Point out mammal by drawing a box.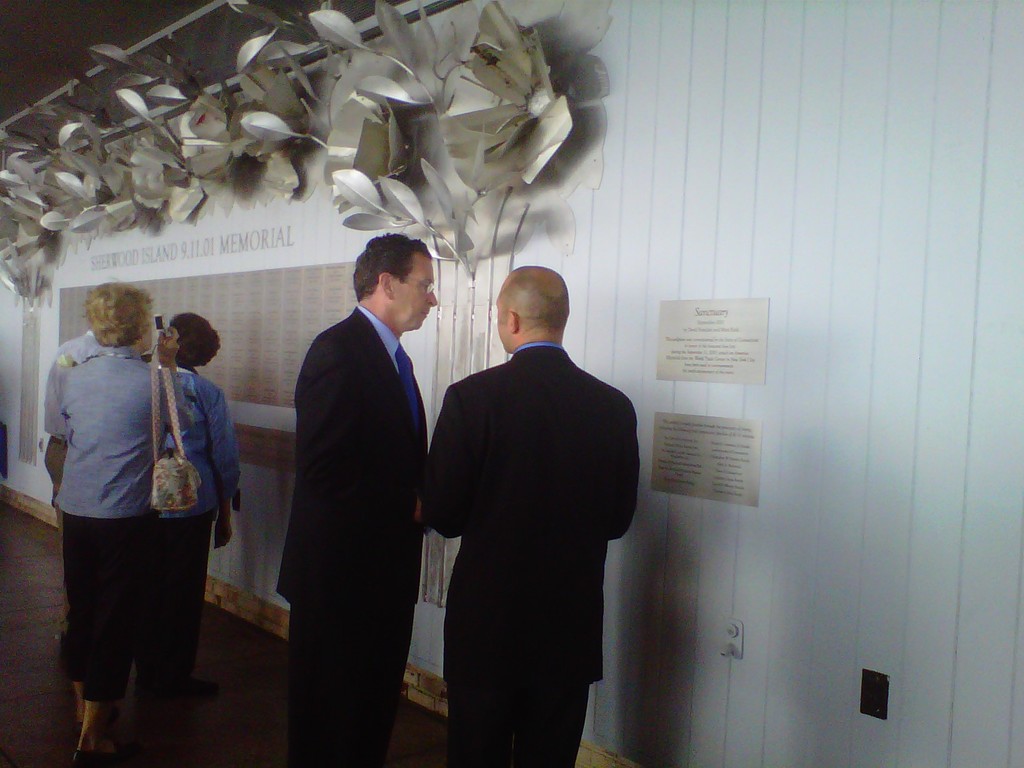
[277,230,432,767].
